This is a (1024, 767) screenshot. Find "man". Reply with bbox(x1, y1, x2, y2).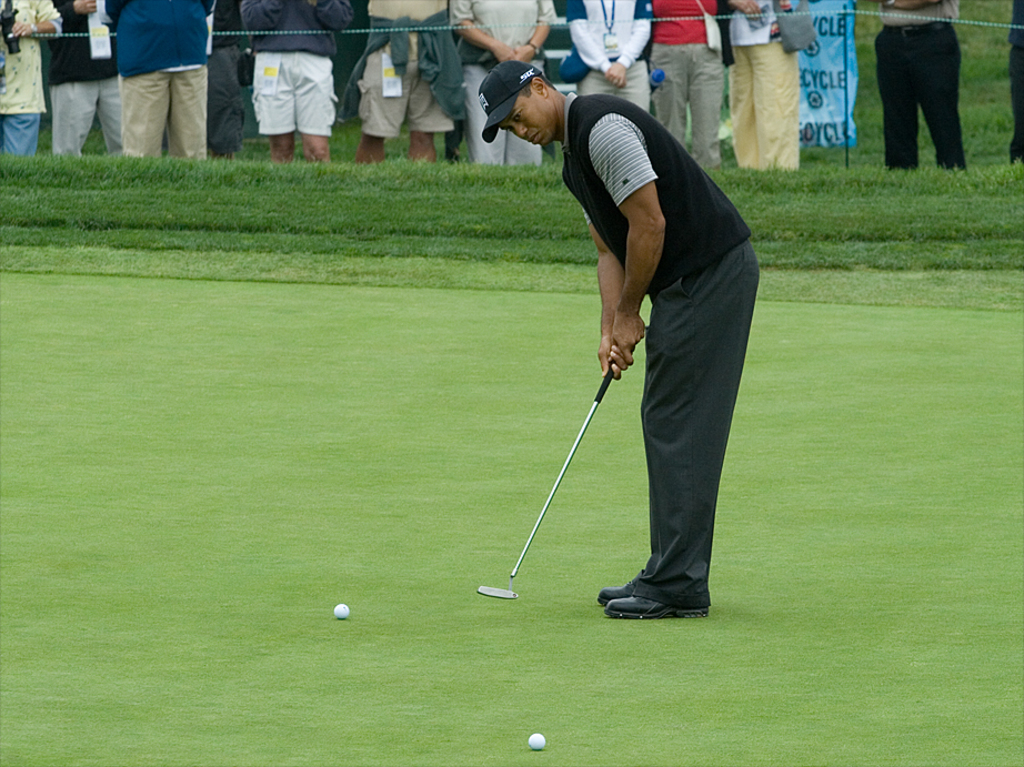
bbox(635, 0, 725, 166).
